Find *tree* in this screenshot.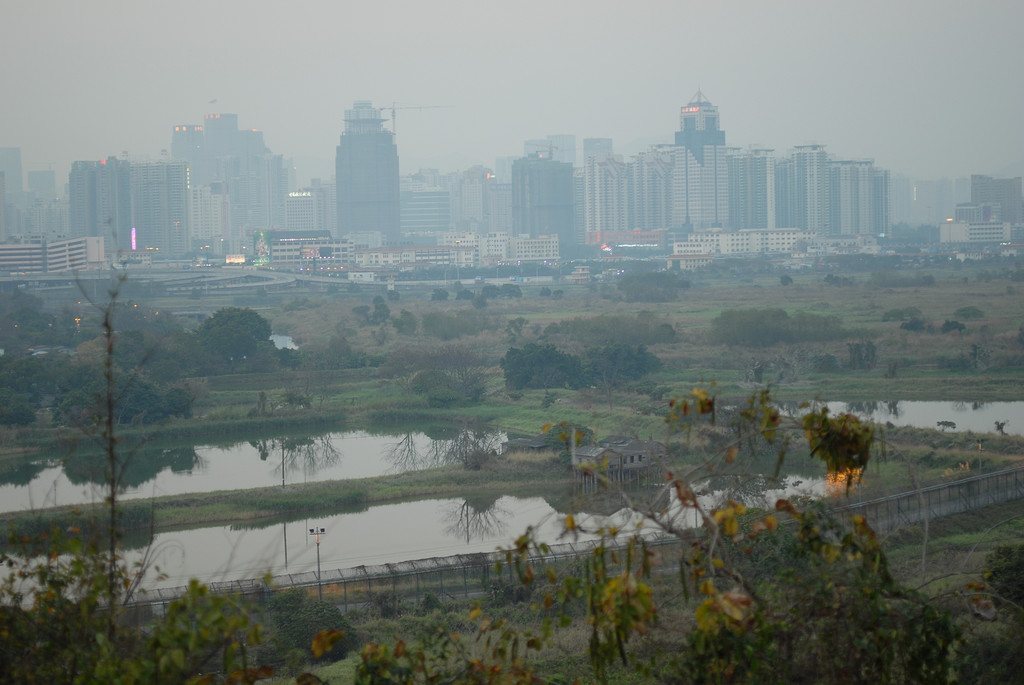
The bounding box for *tree* is 386/290/401/300.
